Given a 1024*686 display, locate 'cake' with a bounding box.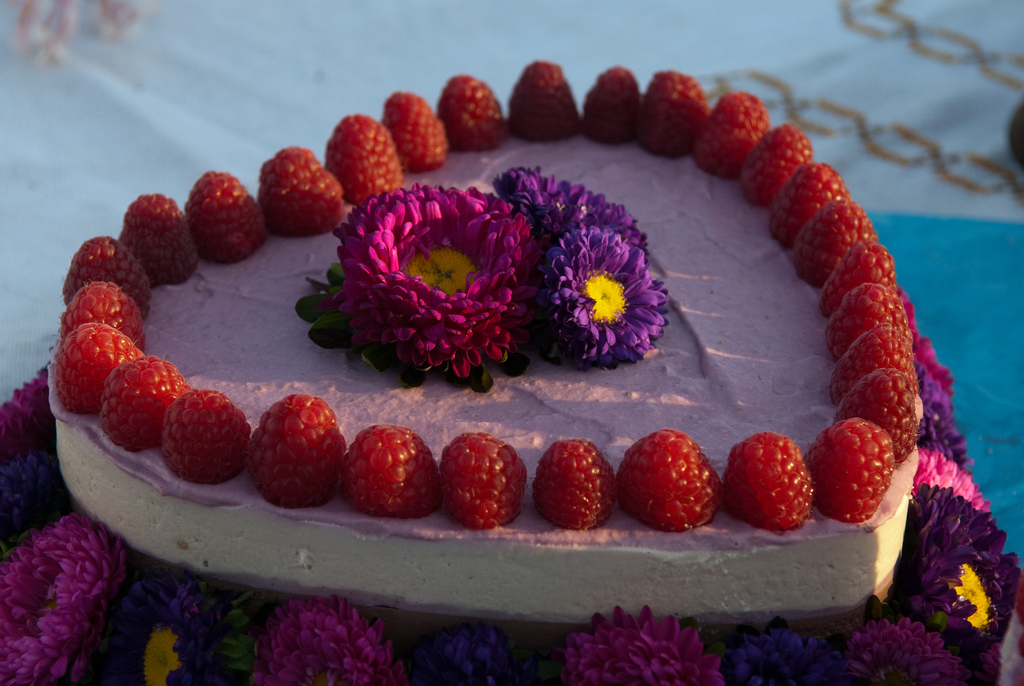
Located: box(0, 54, 1023, 685).
